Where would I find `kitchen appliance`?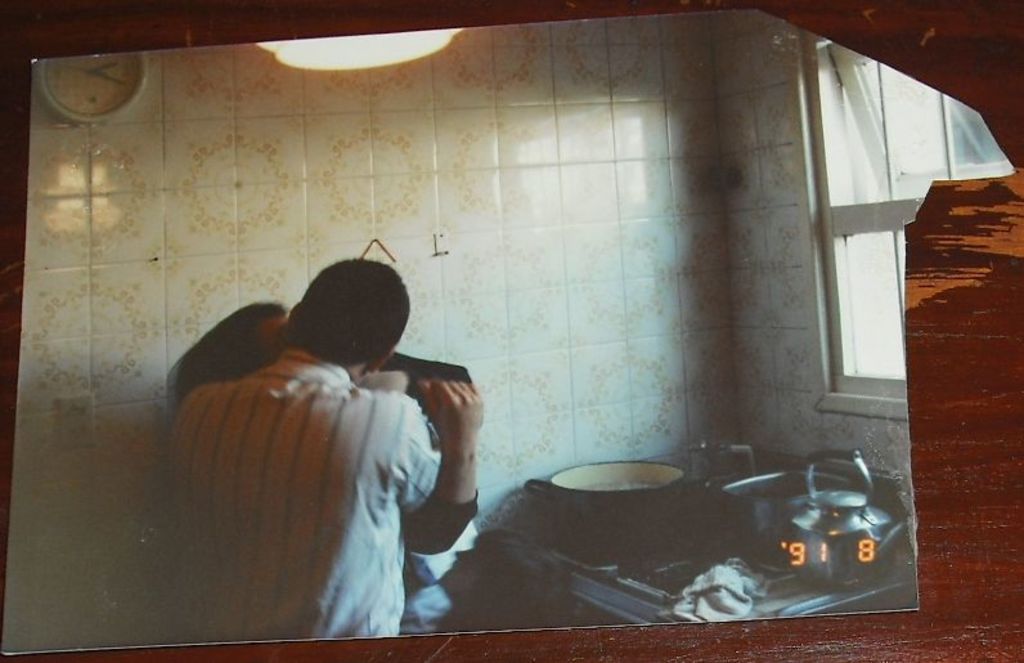
At Rect(718, 447, 911, 566).
